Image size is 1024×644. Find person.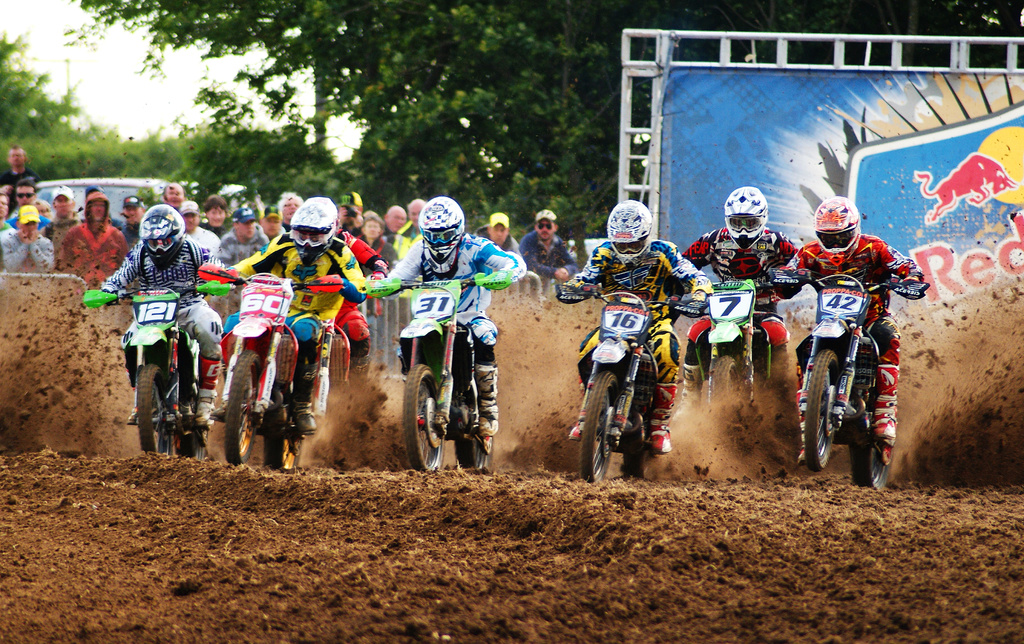
l=161, t=177, r=189, b=206.
